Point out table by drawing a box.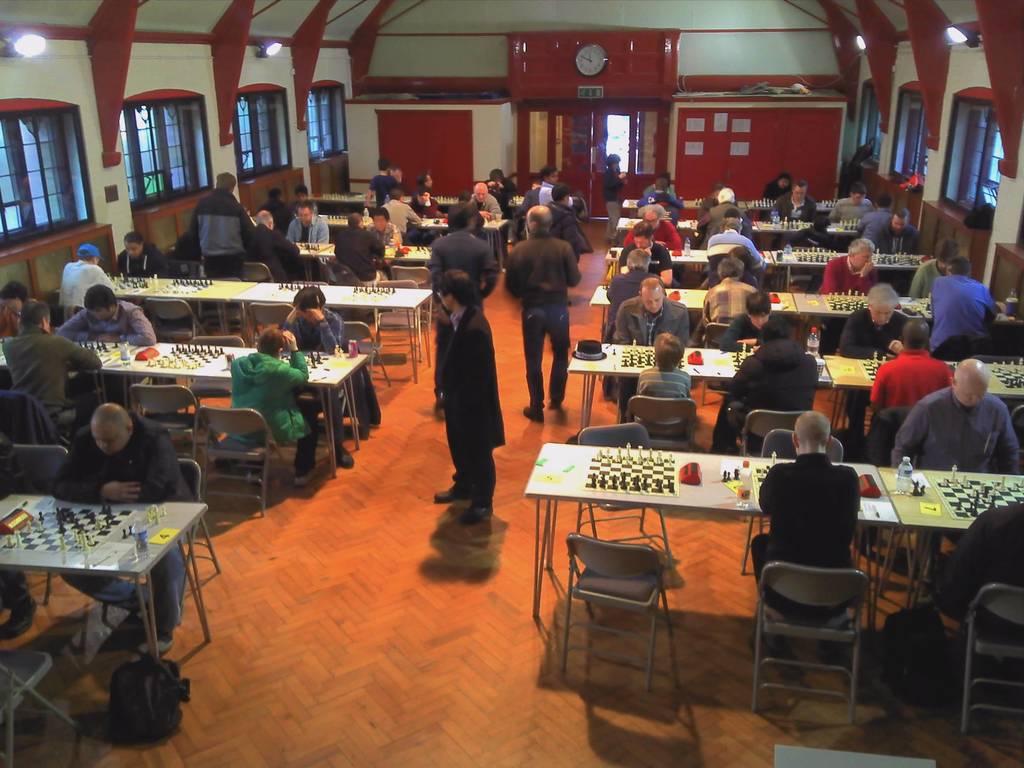
[792,291,923,342].
